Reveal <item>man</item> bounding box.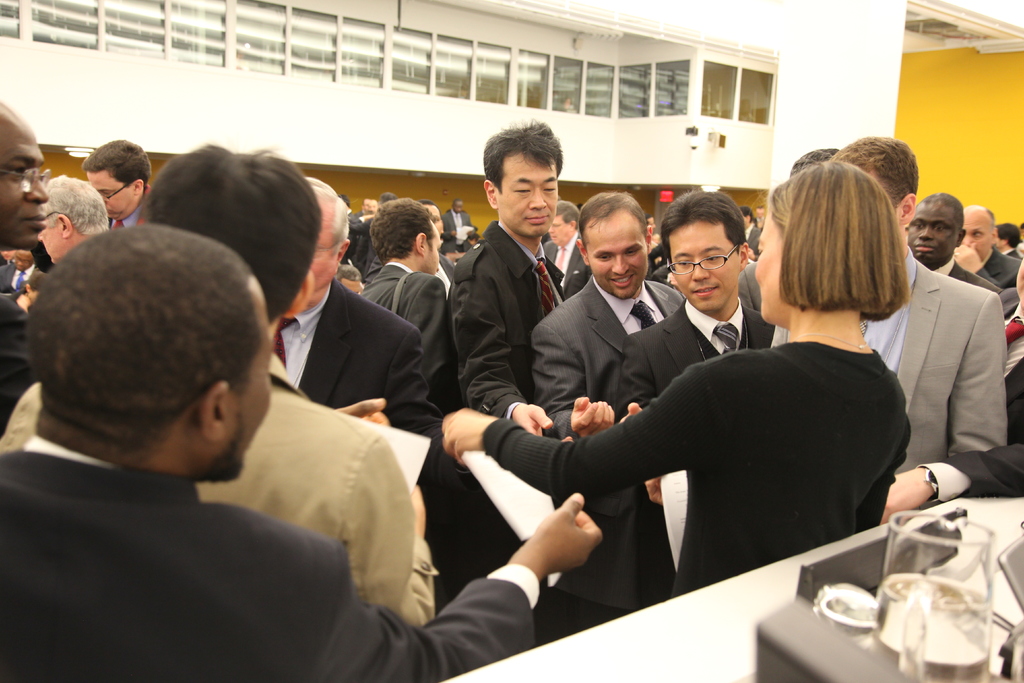
Revealed: x1=953, y1=205, x2=1023, y2=294.
